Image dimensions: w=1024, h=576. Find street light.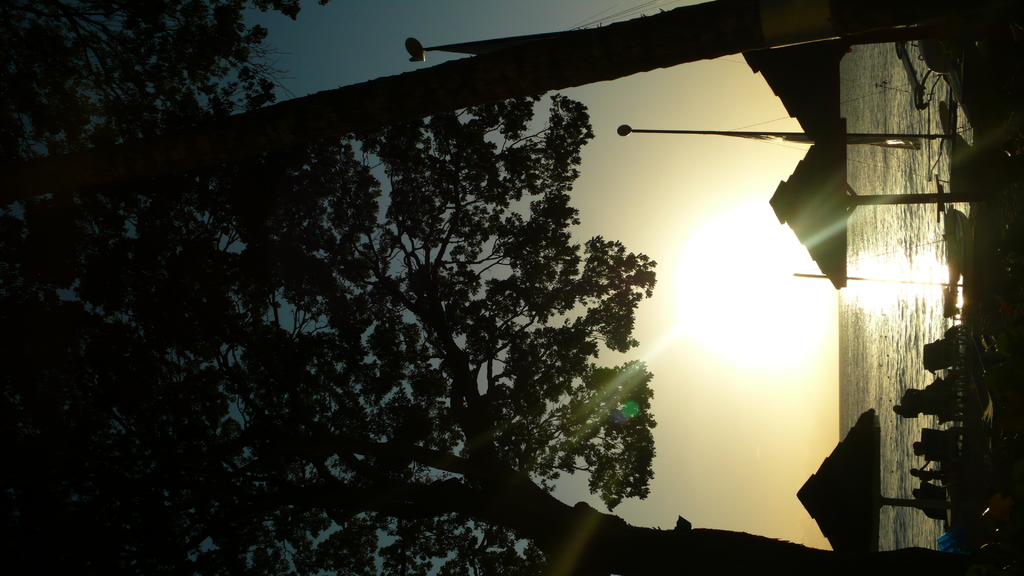
607 127 924 157.
